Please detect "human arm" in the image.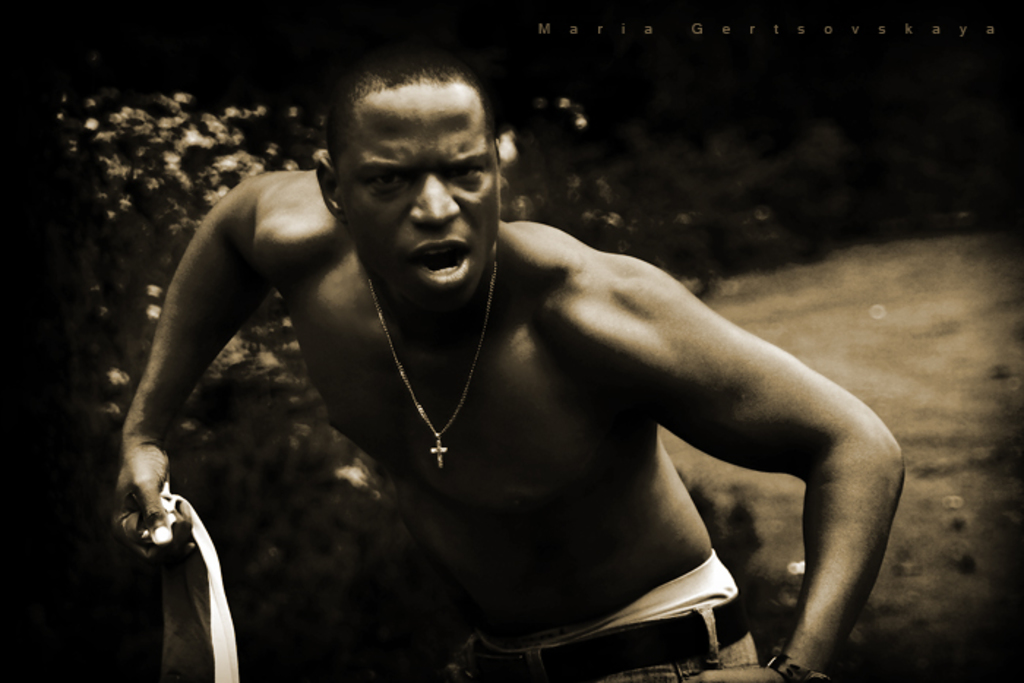
Rect(502, 246, 895, 682).
